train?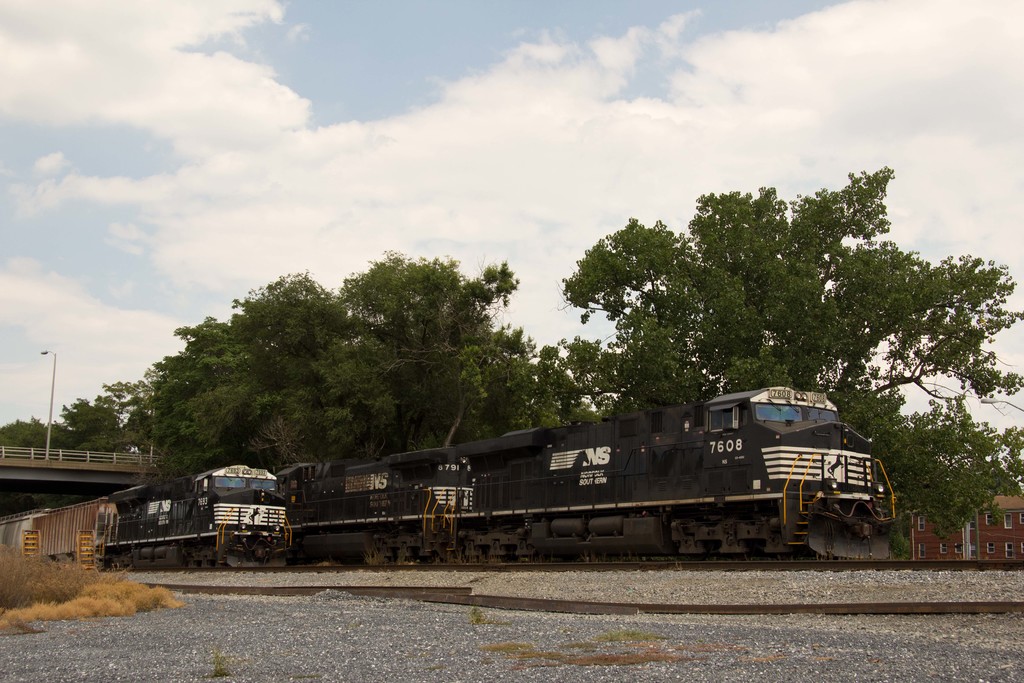
0/456/295/570
